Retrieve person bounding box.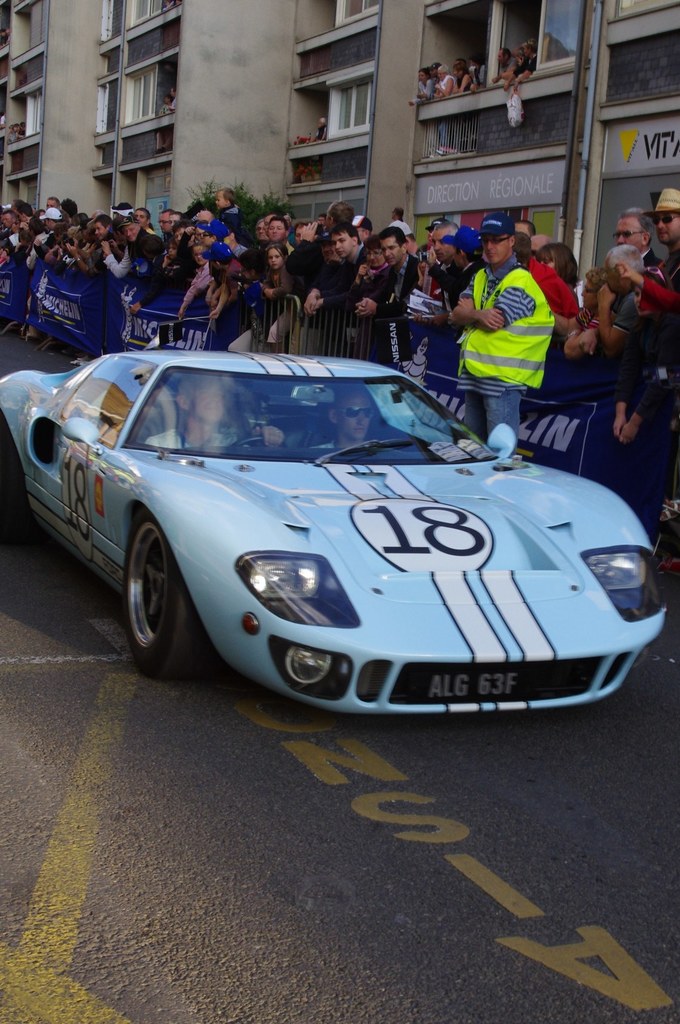
Bounding box: Rect(517, 33, 540, 87).
